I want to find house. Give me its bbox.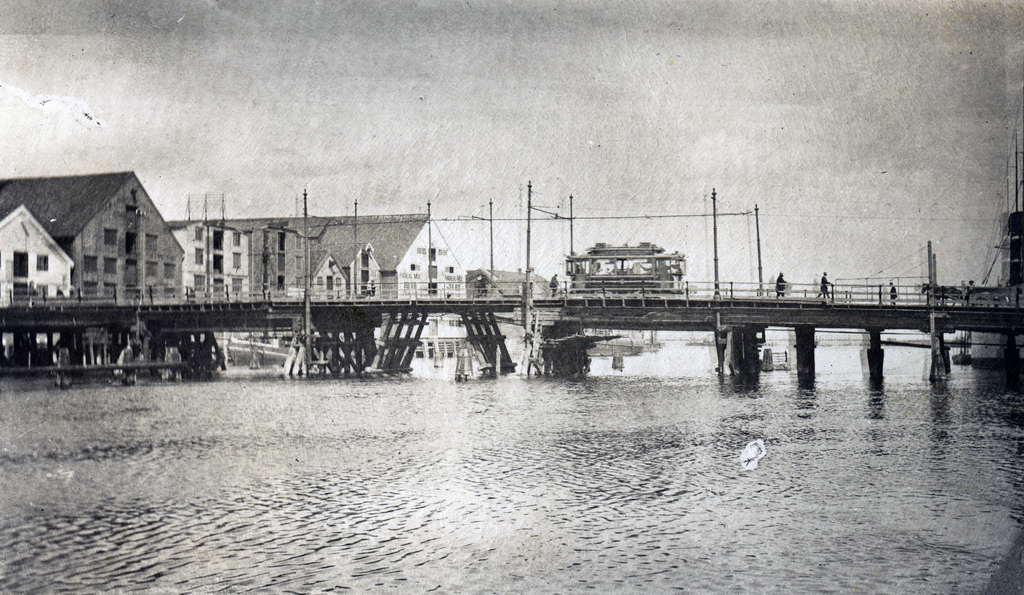
181 219 245 310.
